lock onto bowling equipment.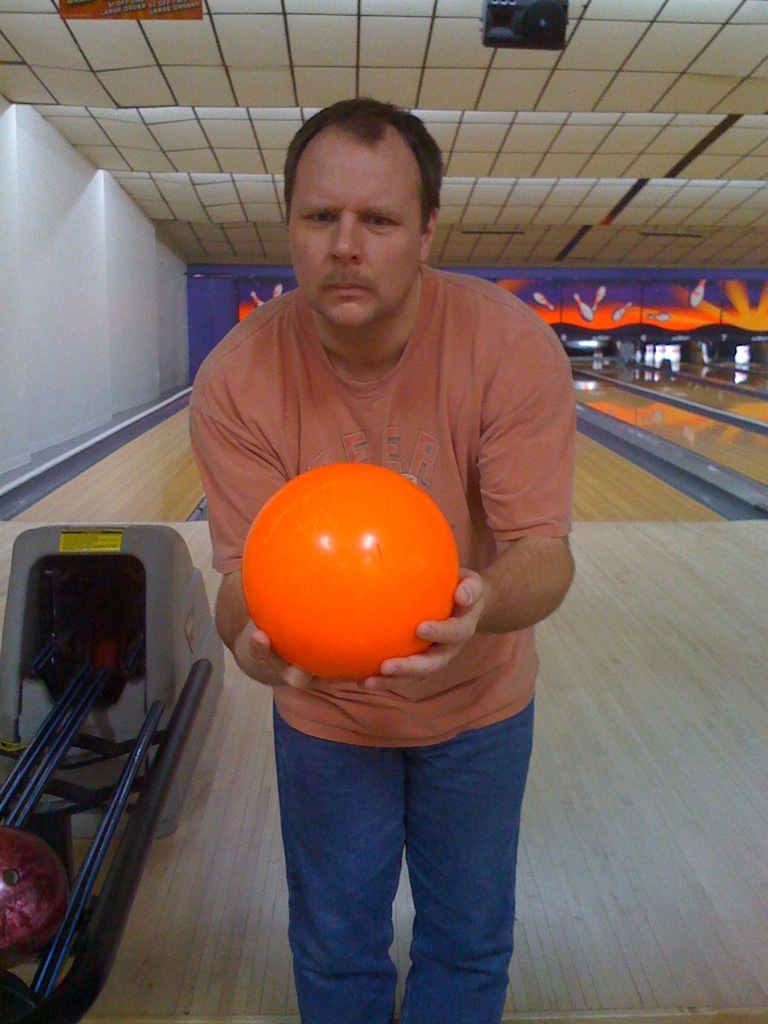
Locked: 591:283:610:311.
